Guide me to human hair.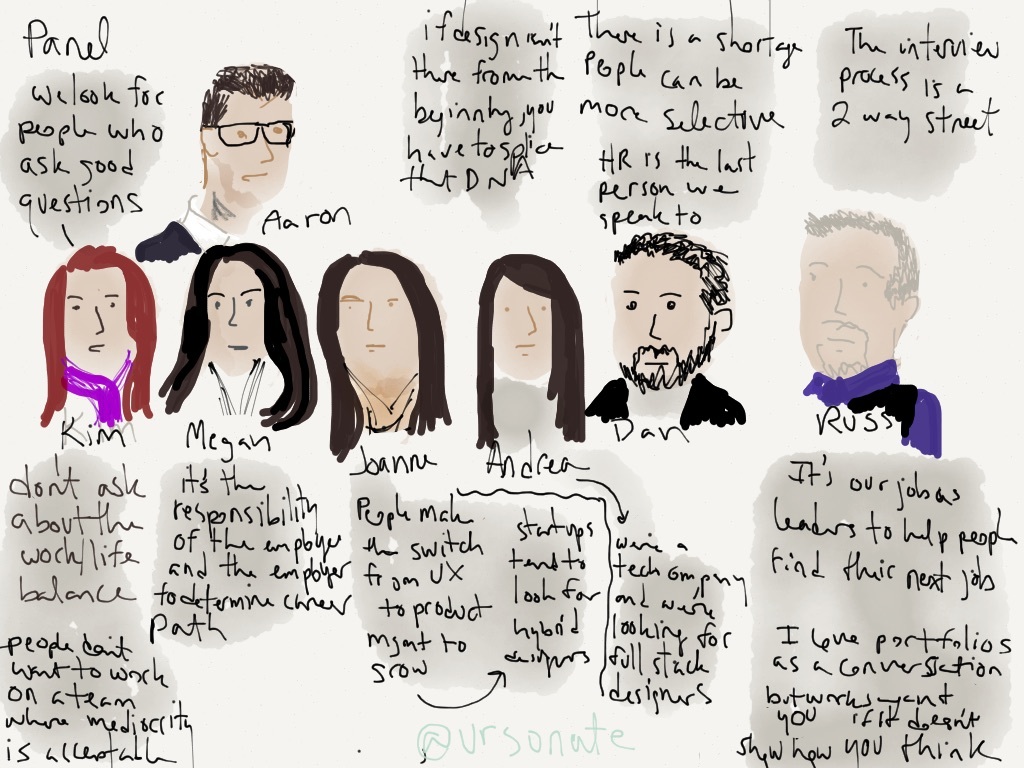
Guidance: crop(196, 58, 297, 129).
